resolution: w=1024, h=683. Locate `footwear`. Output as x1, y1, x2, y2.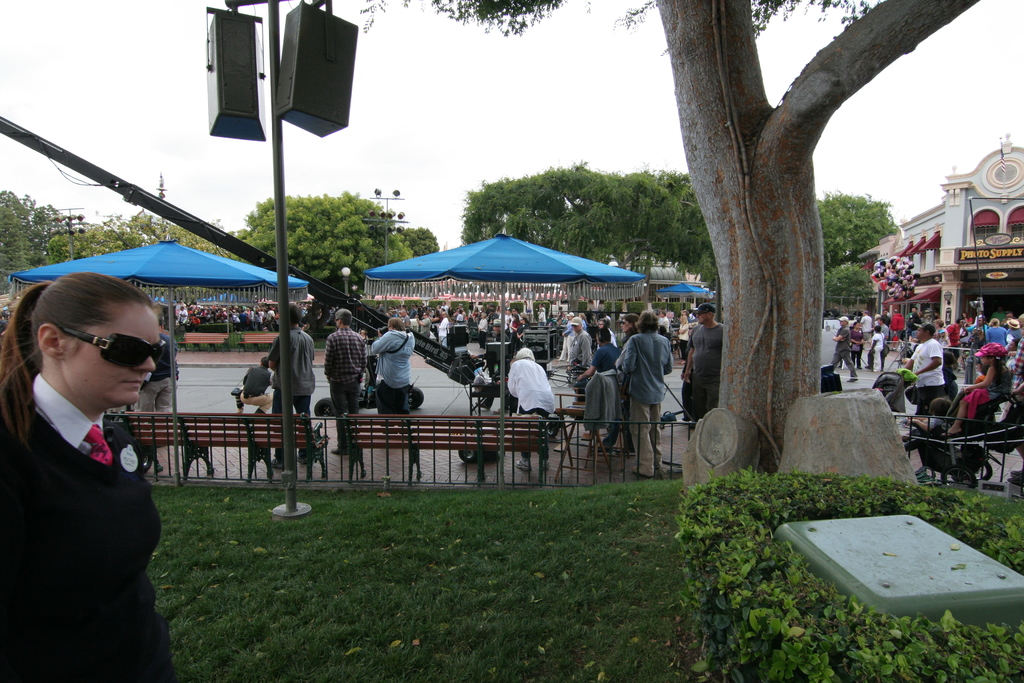
556, 442, 567, 452.
